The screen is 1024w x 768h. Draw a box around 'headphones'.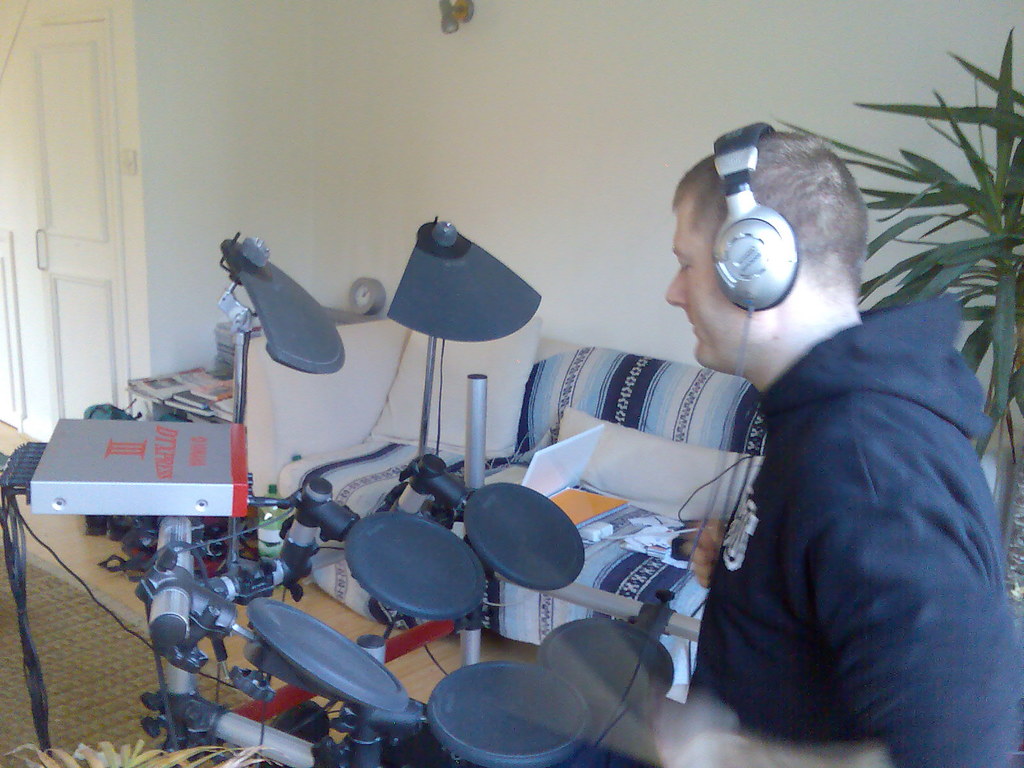
locate(573, 110, 792, 761).
